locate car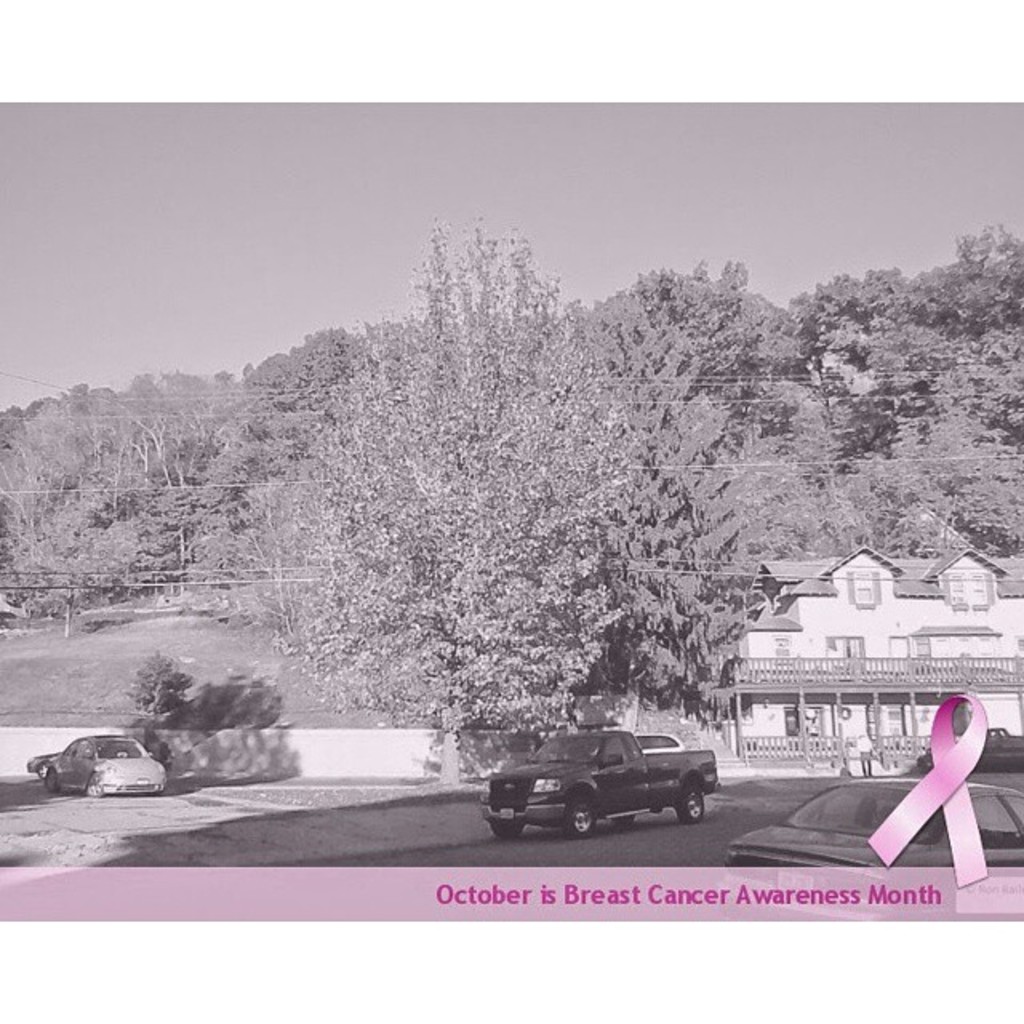
594/731/686/757
